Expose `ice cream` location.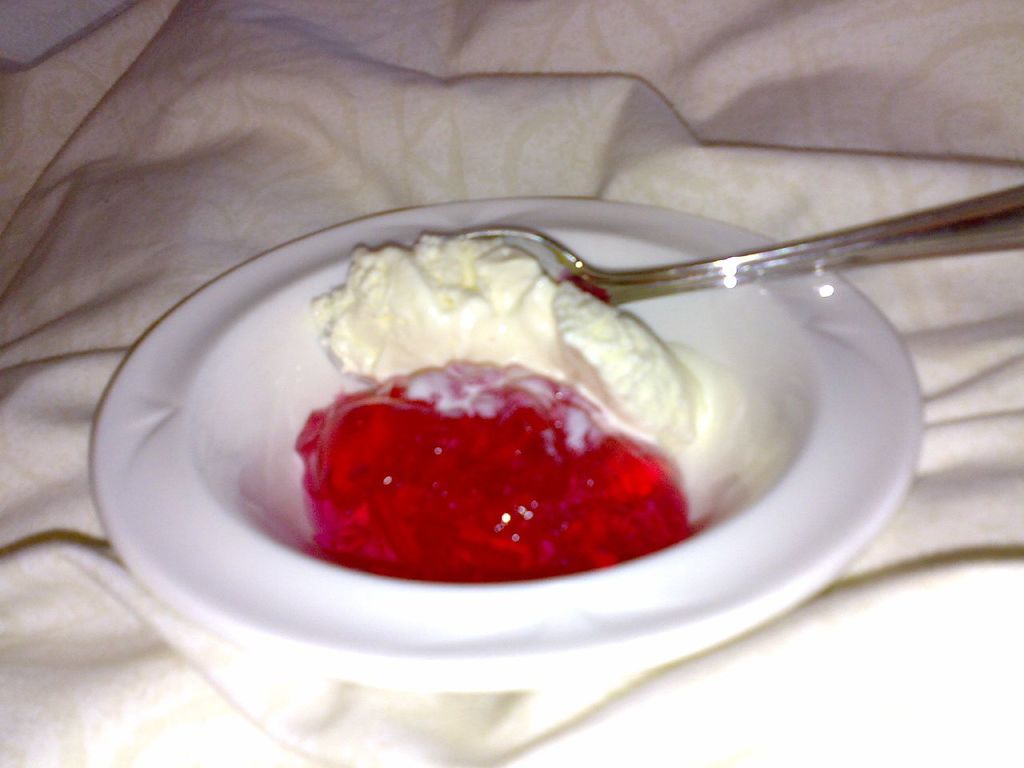
Exposed at [240, 218, 774, 607].
